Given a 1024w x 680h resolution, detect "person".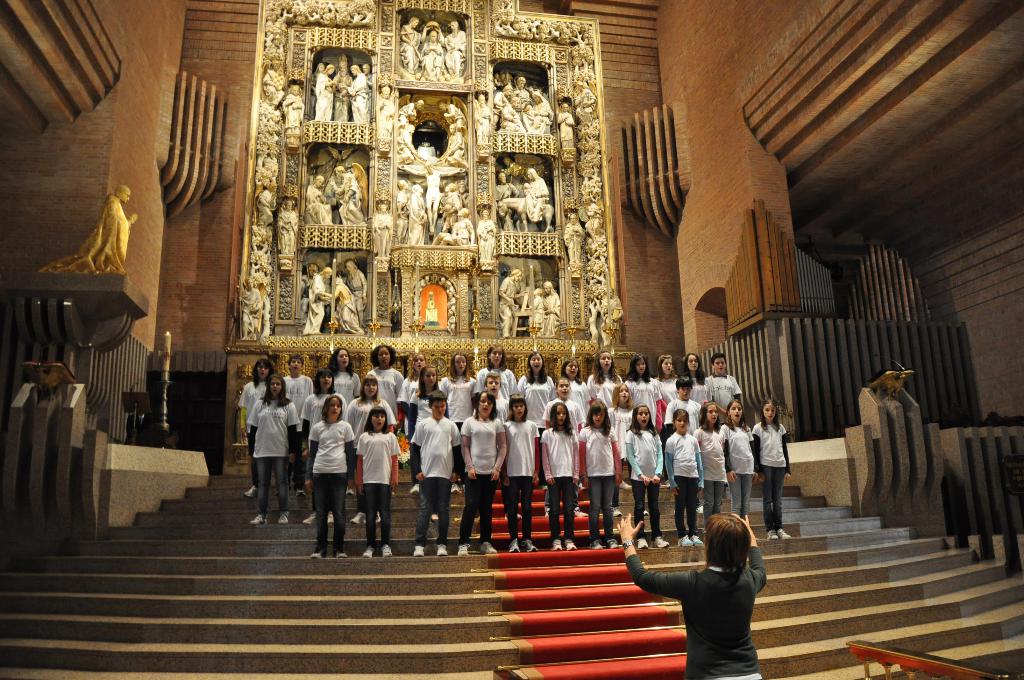
(347,374,396,524).
